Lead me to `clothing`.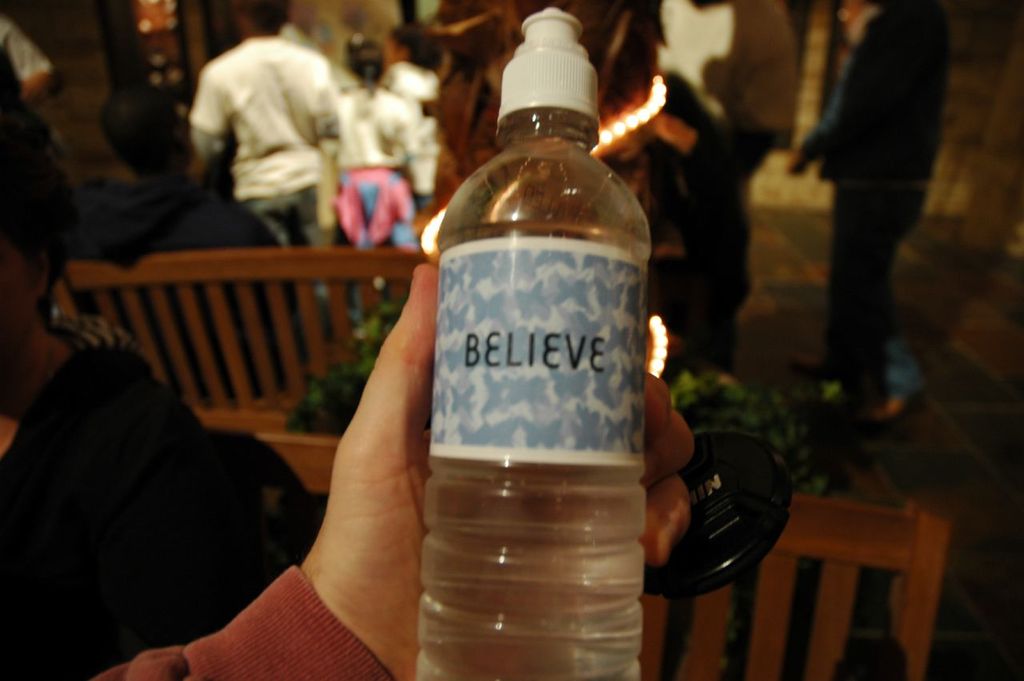
Lead to (0,314,286,680).
